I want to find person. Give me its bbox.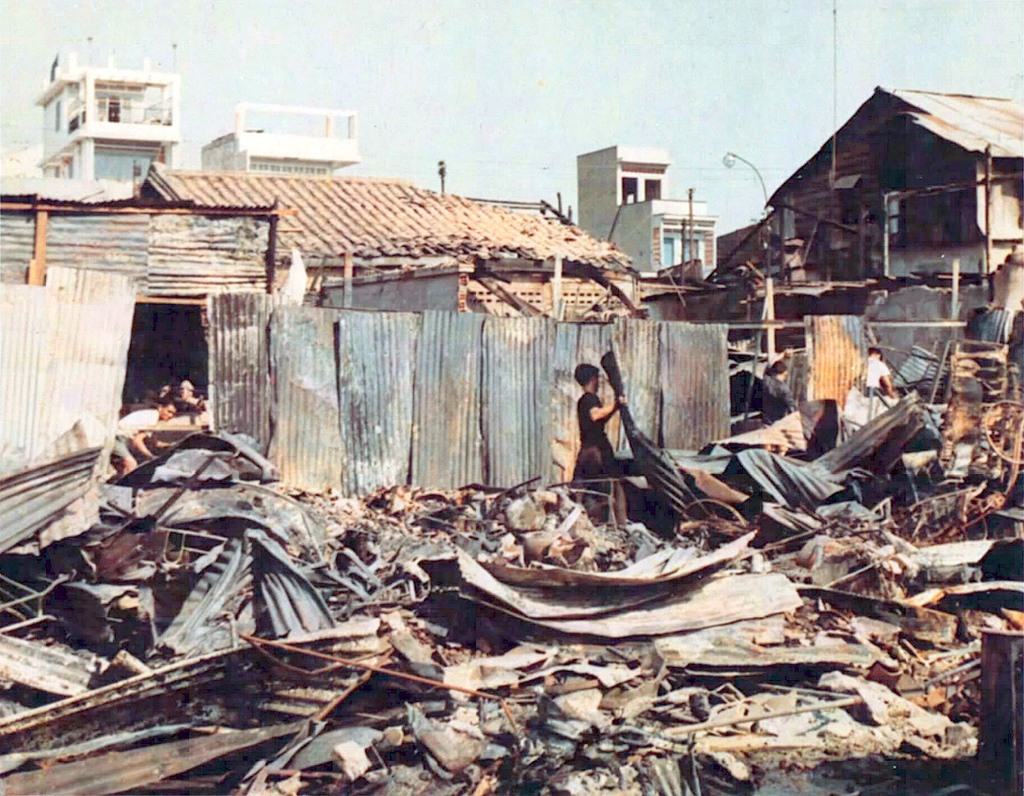
region(164, 371, 211, 409).
